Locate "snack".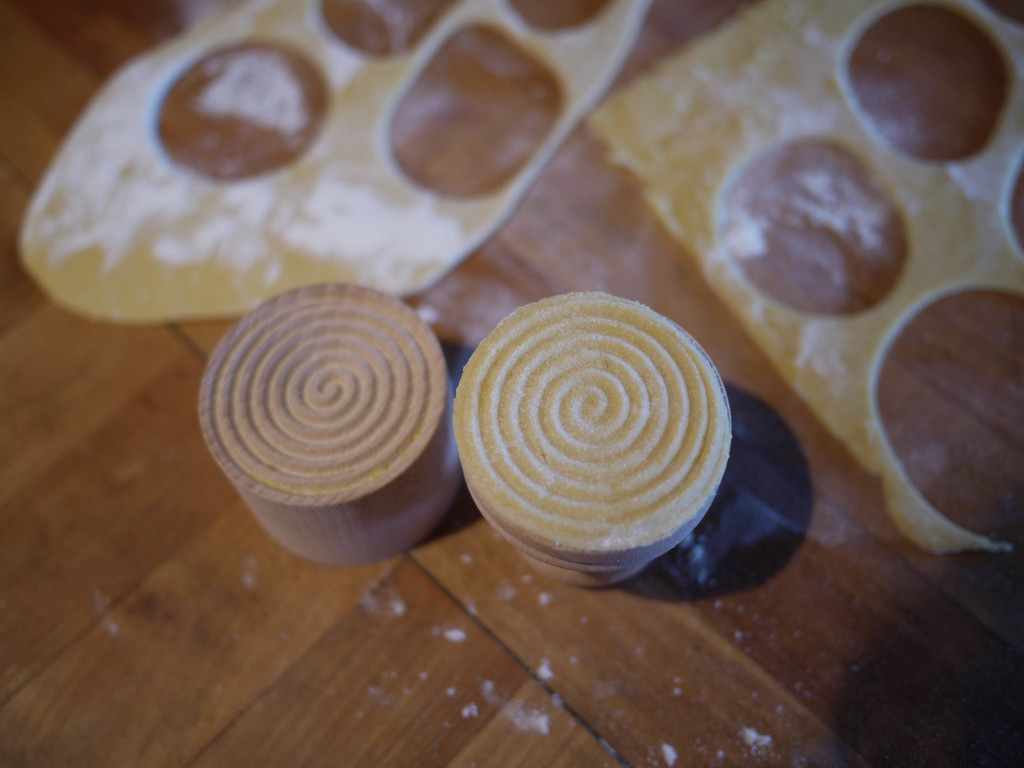
Bounding box: {"left": 453, "top": 291, "right": 730, "bottom": 588}.
